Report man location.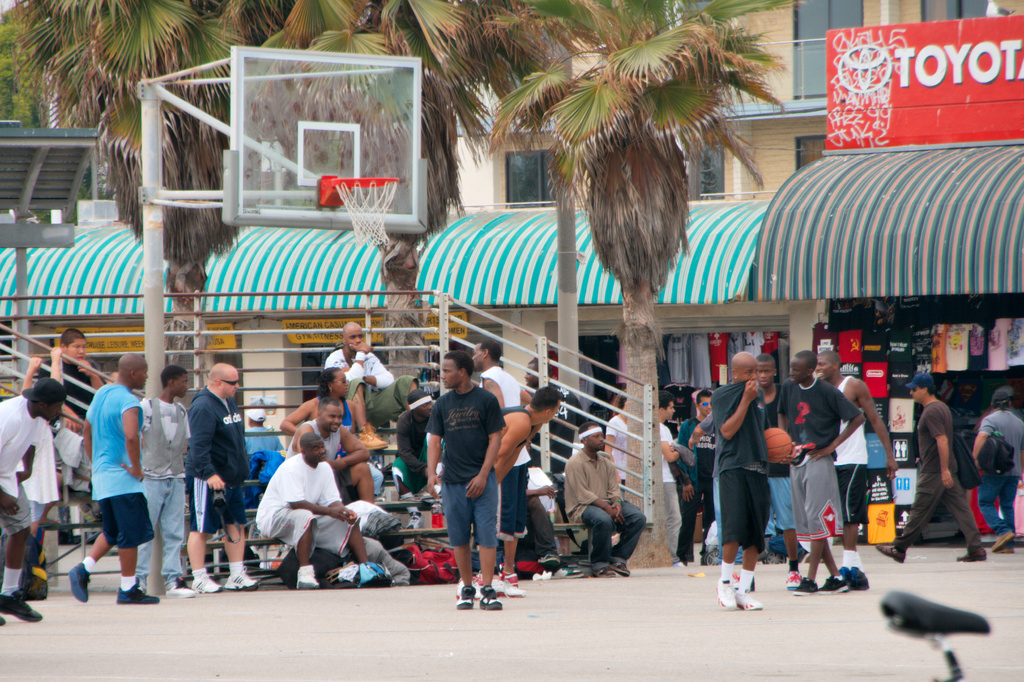
Report: 322,320,423,451.
